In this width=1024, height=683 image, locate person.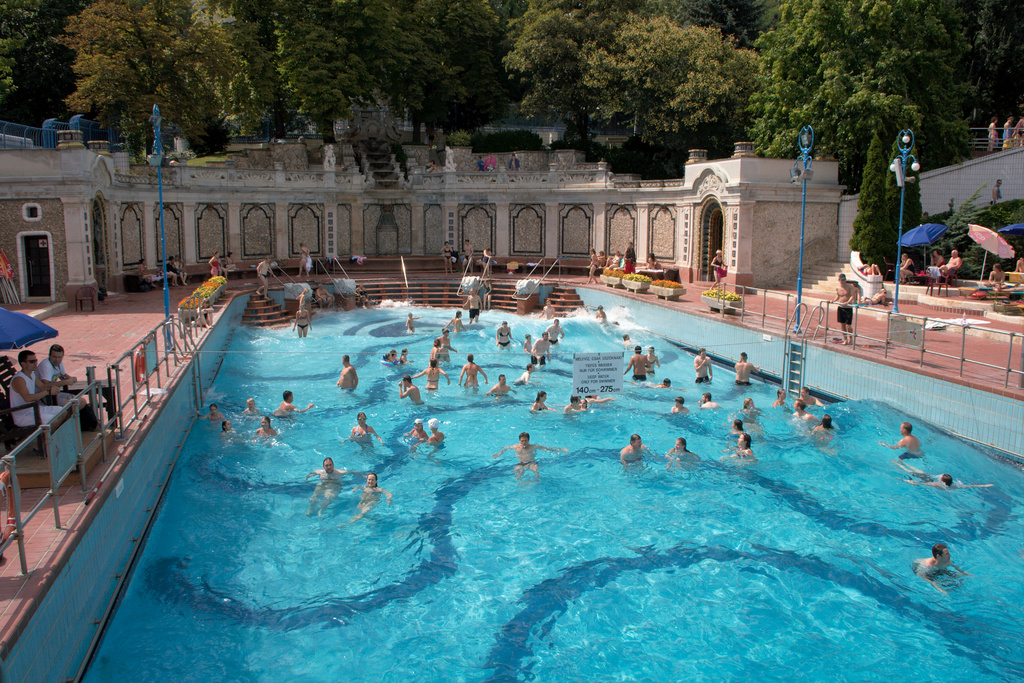
Bounding box: <bbox>728, 432, 755, 473</bbox>.
